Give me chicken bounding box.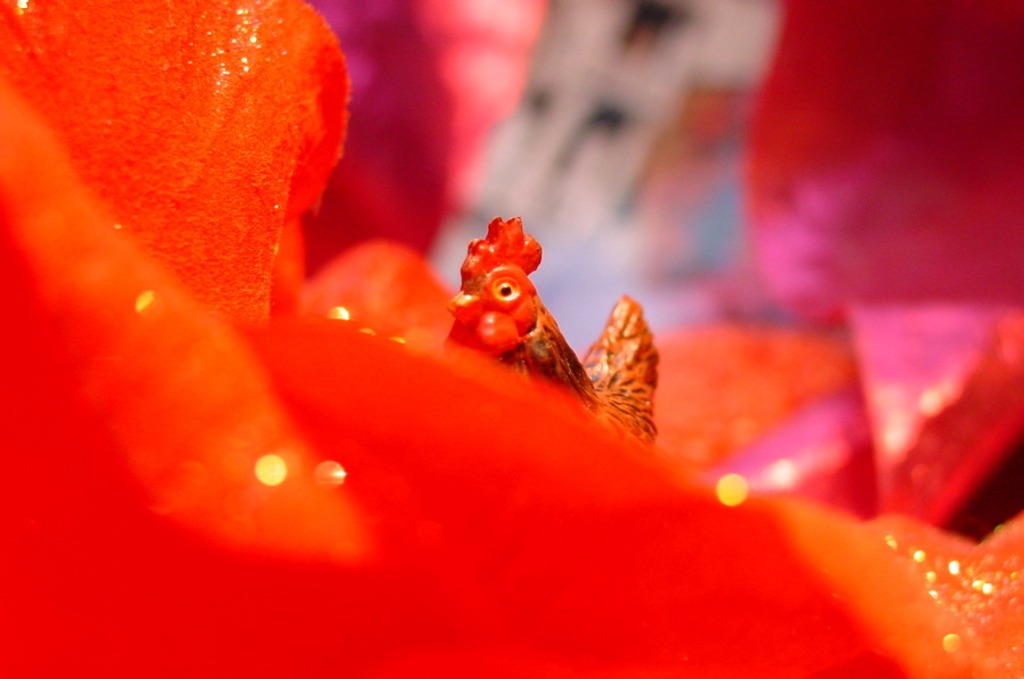
<bbox>431, 212, 667, 455</bbox>.
